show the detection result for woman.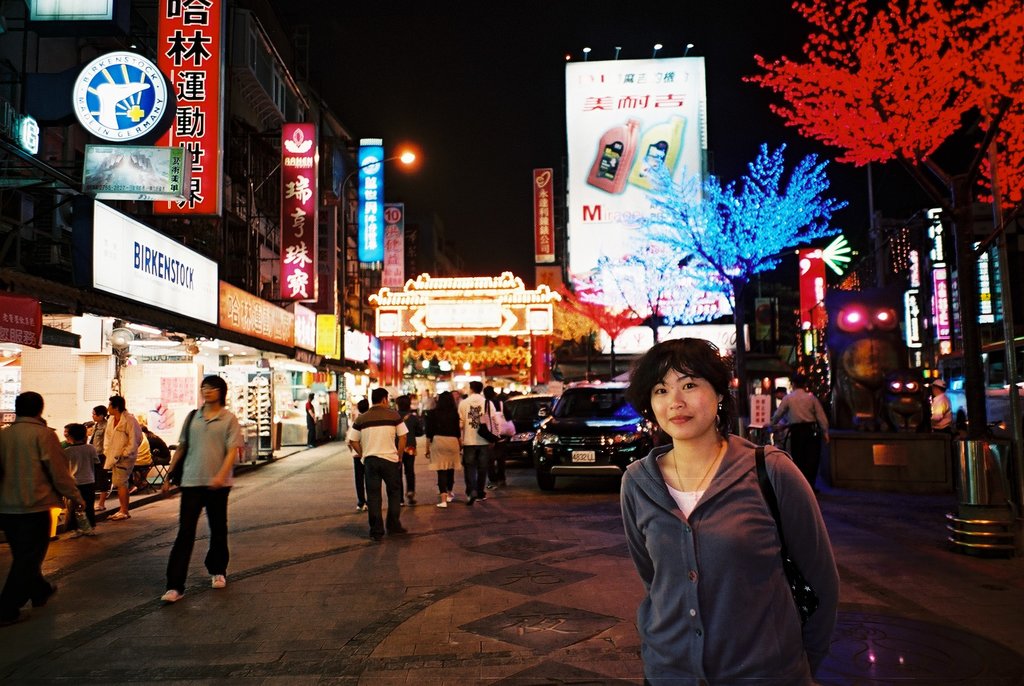
select_region(425, 386, 459, 503).
